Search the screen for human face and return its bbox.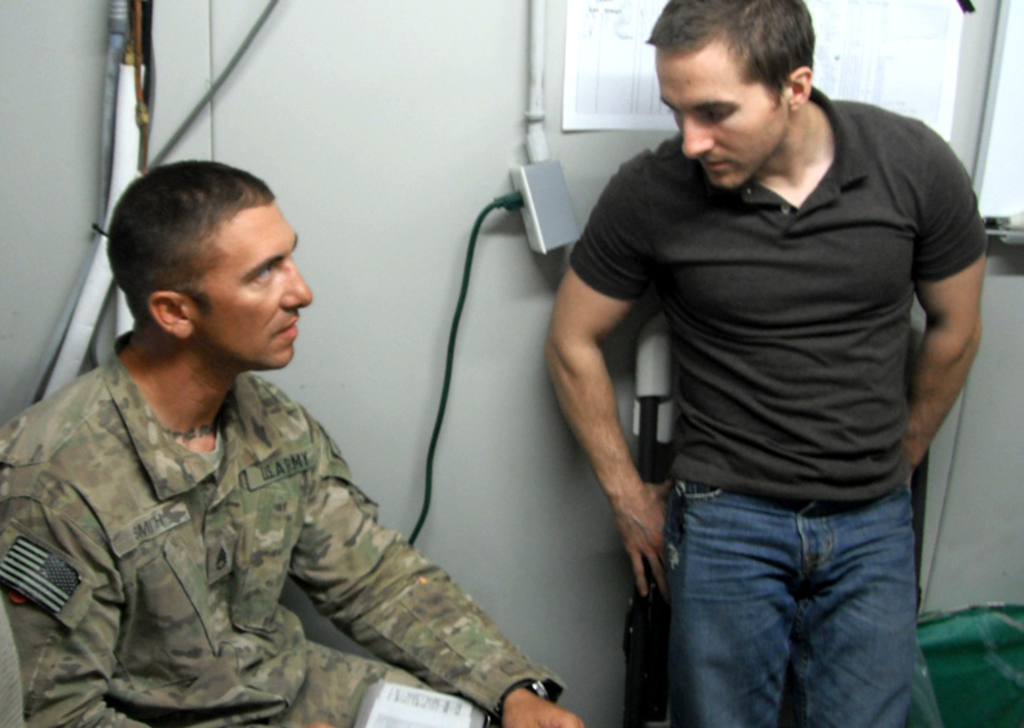
Found: 208/175/313/380.
